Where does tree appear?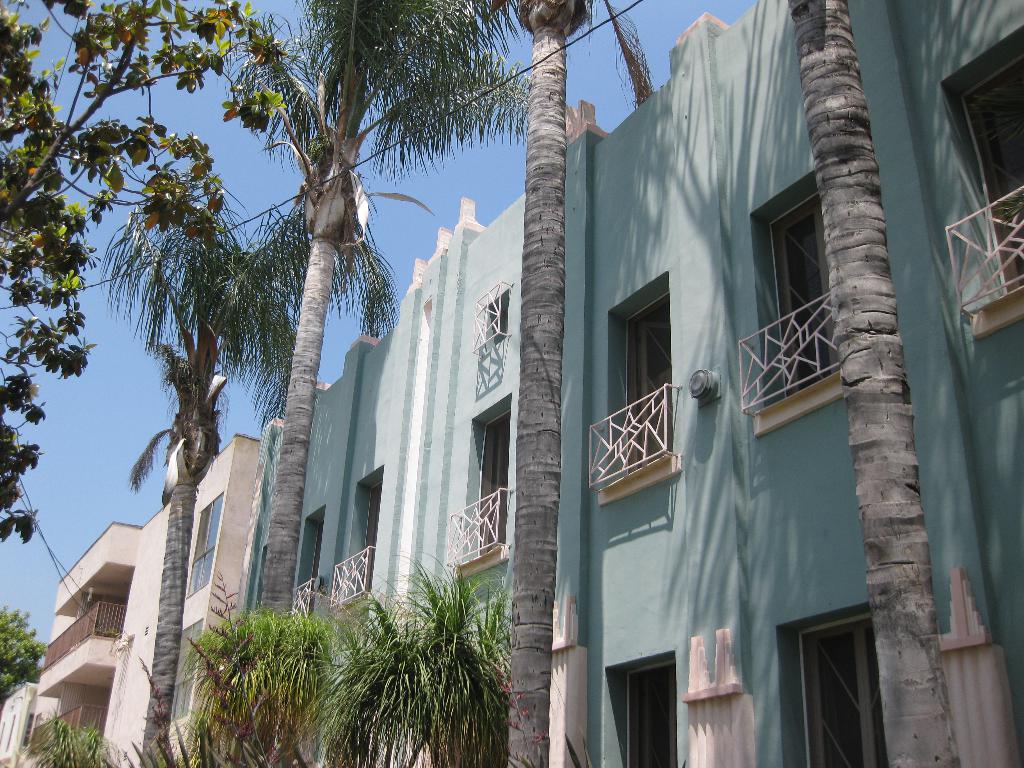
Appears at region(122, 605, 339, 767).
